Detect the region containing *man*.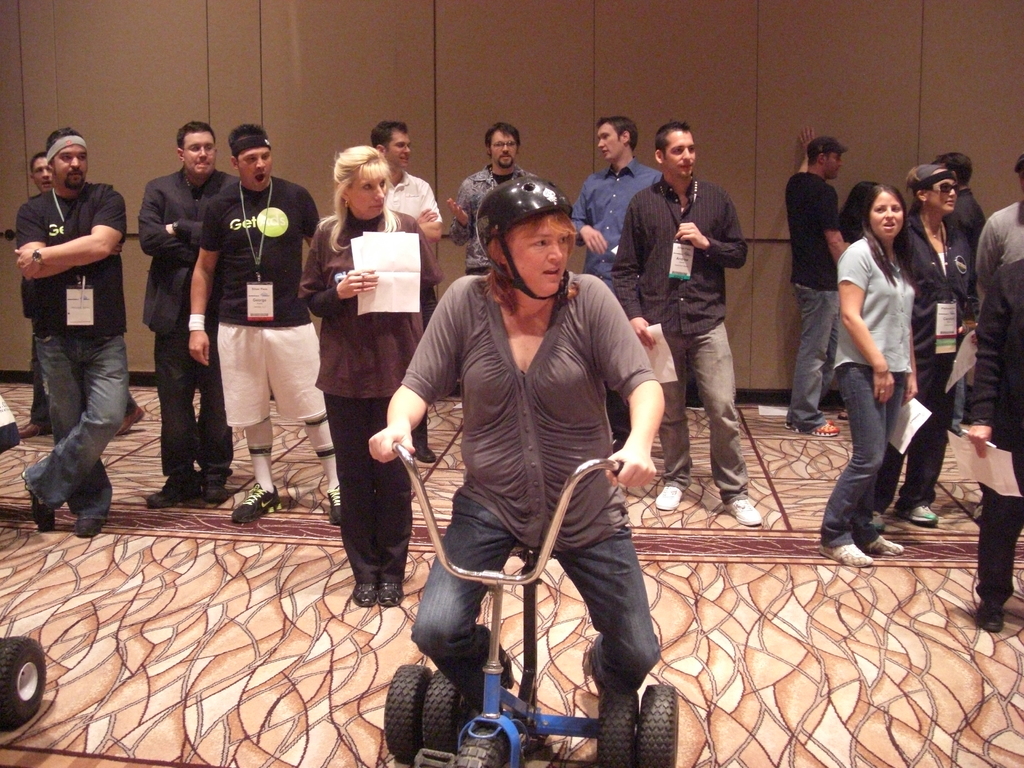
x1=134, y1=116, x2=239, y2=507.
